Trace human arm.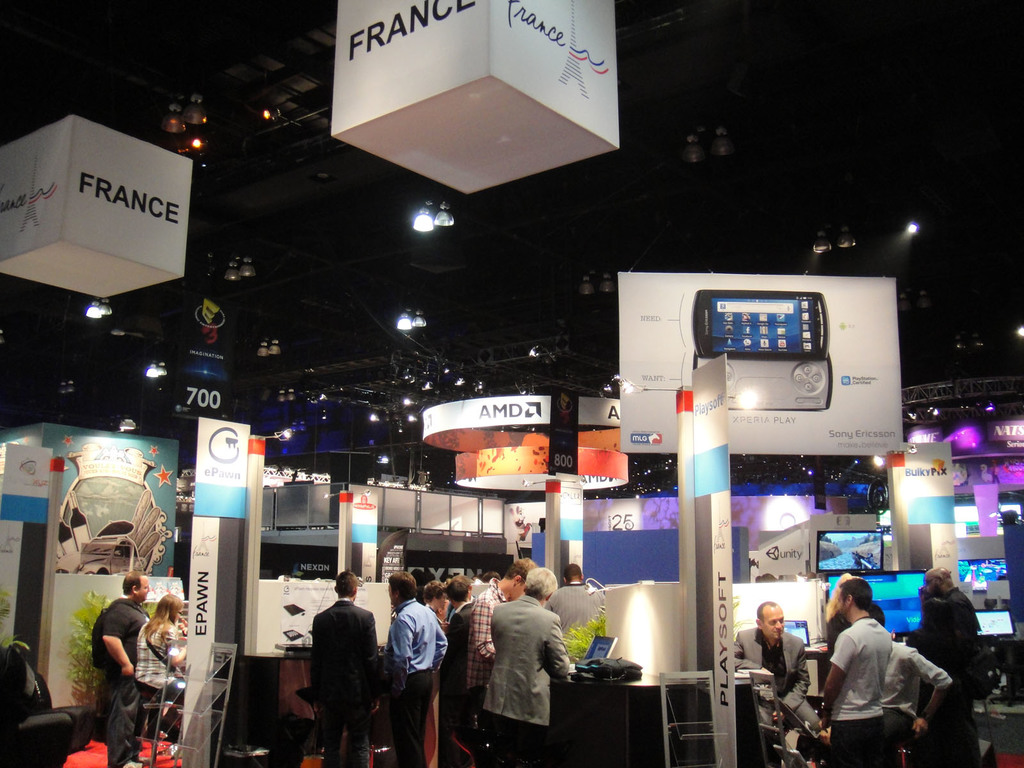
Traced to <region>821, 624, 860, 730</region>.
